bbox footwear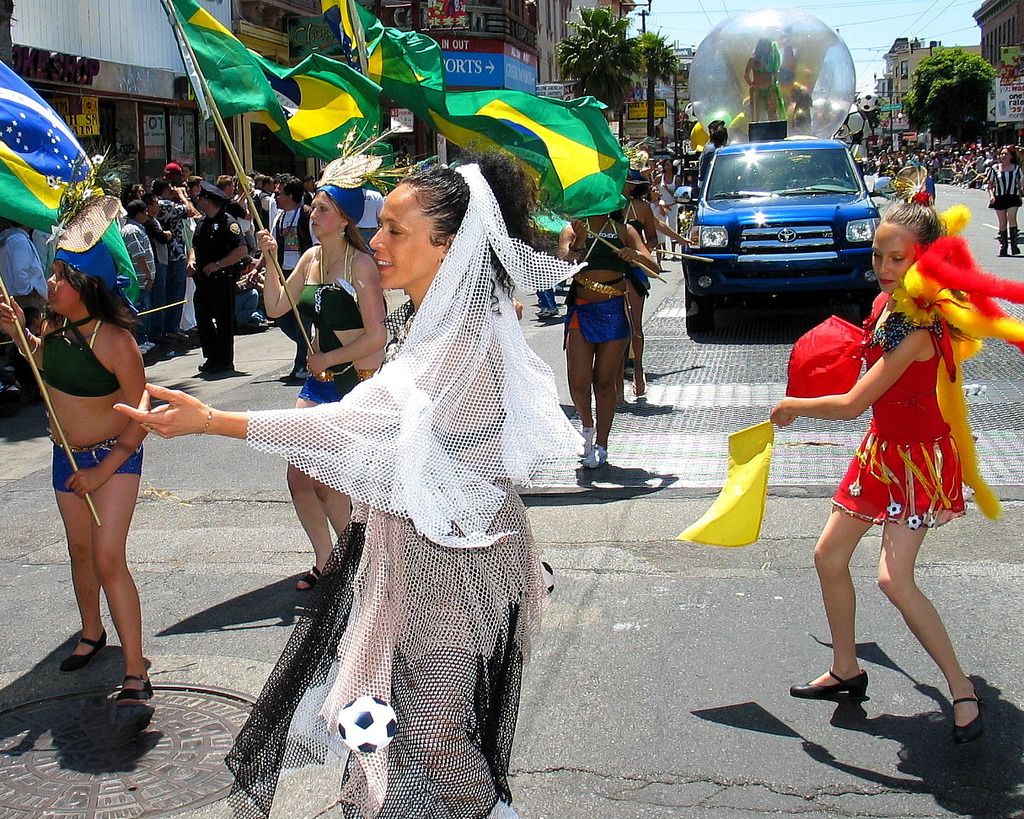
l=576, t=425, r=594, b=453
